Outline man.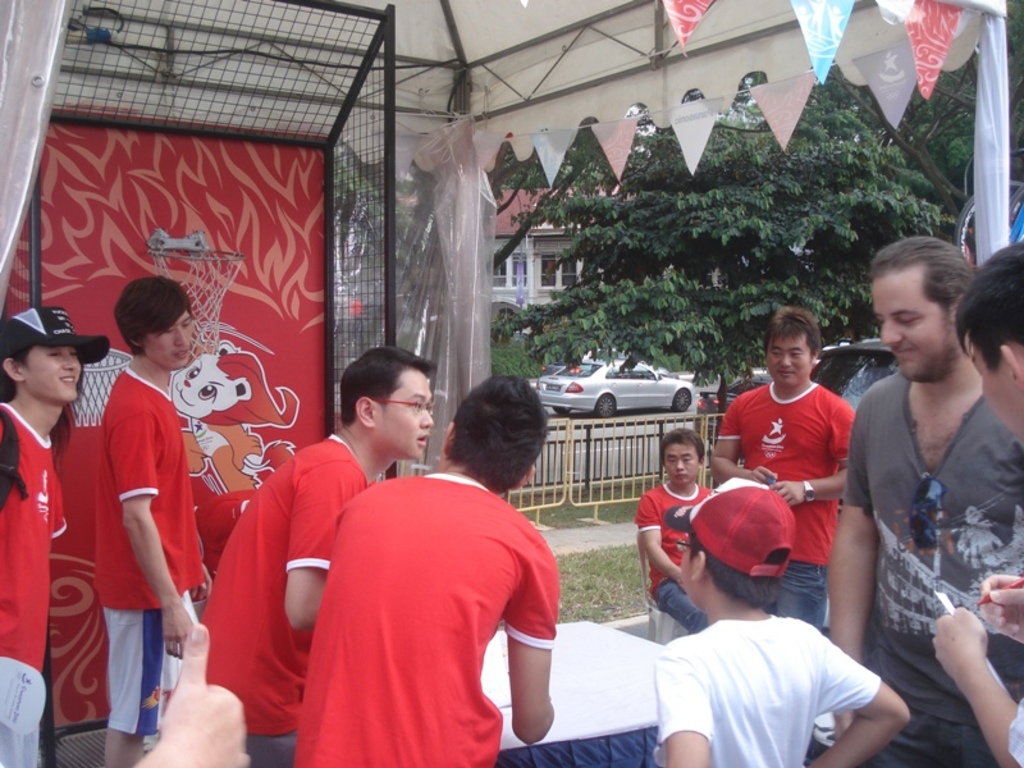
Outline: Rect(822, 229, 1023, 762).
